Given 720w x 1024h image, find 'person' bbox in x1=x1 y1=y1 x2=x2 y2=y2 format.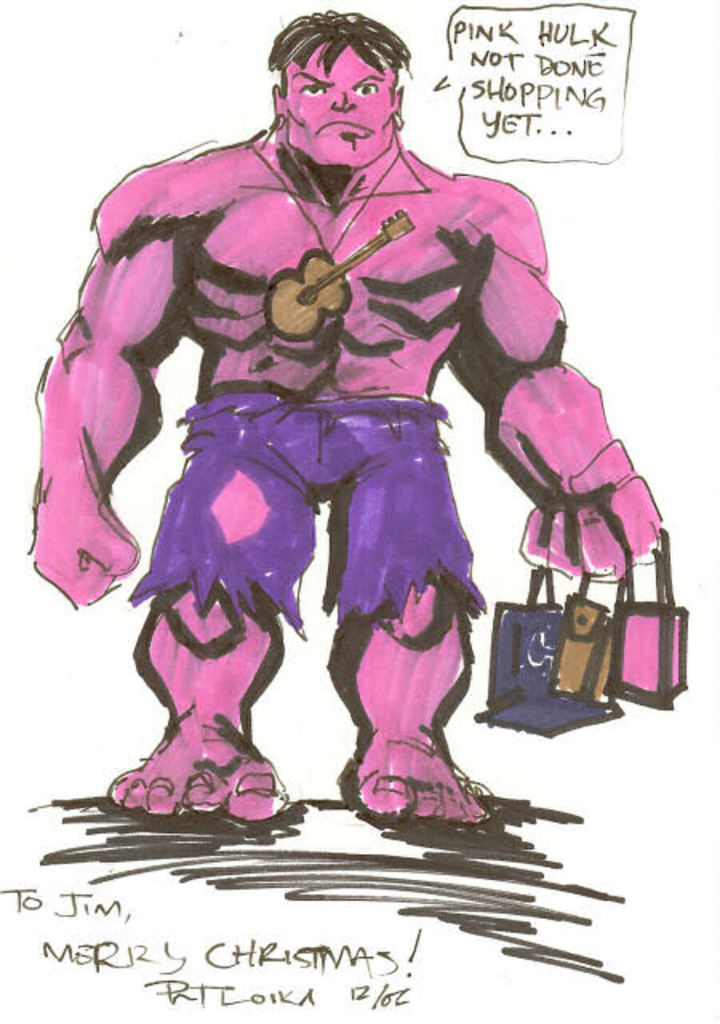
x1=48 y1=21 x2=590 y2=864.
